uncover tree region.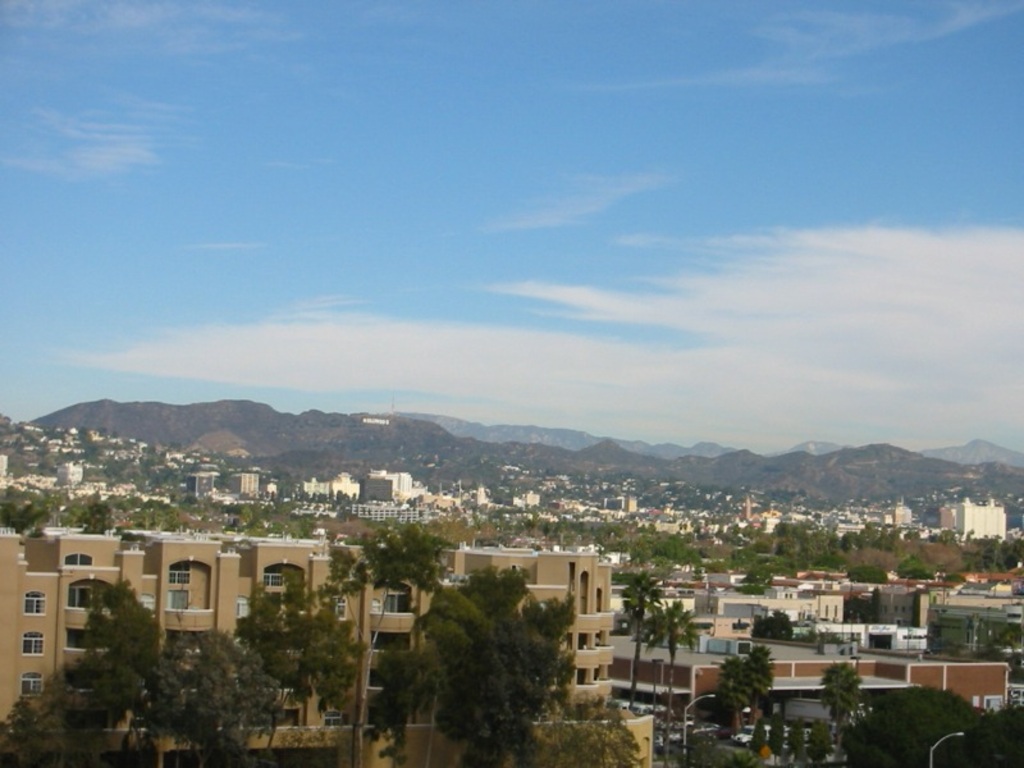
Uncovered: box=[685, 739, 765, 767].
